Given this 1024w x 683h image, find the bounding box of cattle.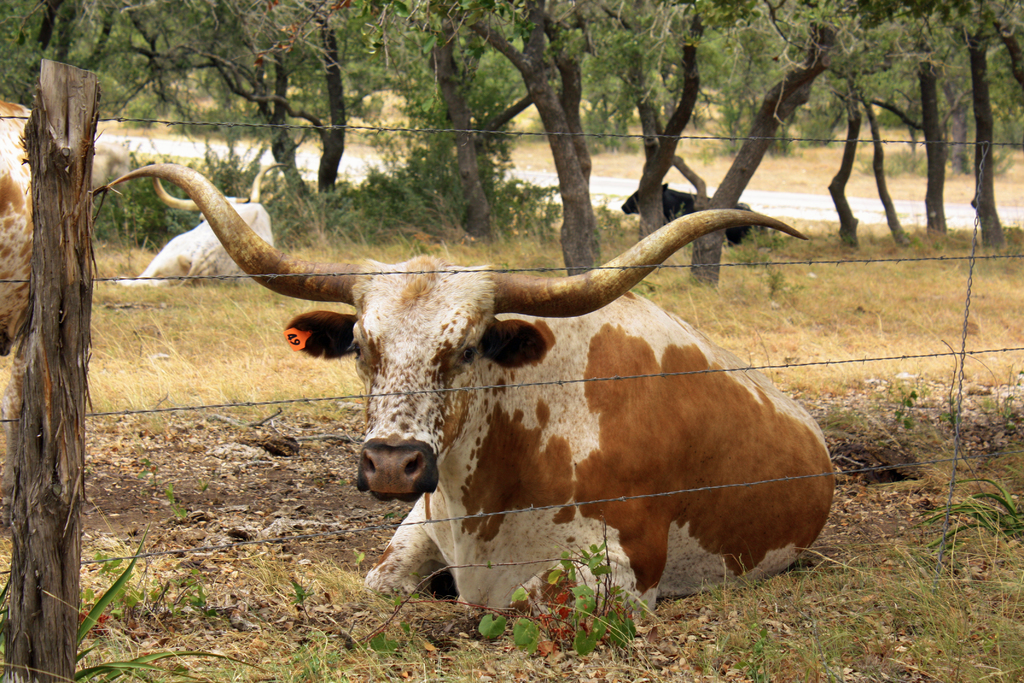
[178,144,860,632].
